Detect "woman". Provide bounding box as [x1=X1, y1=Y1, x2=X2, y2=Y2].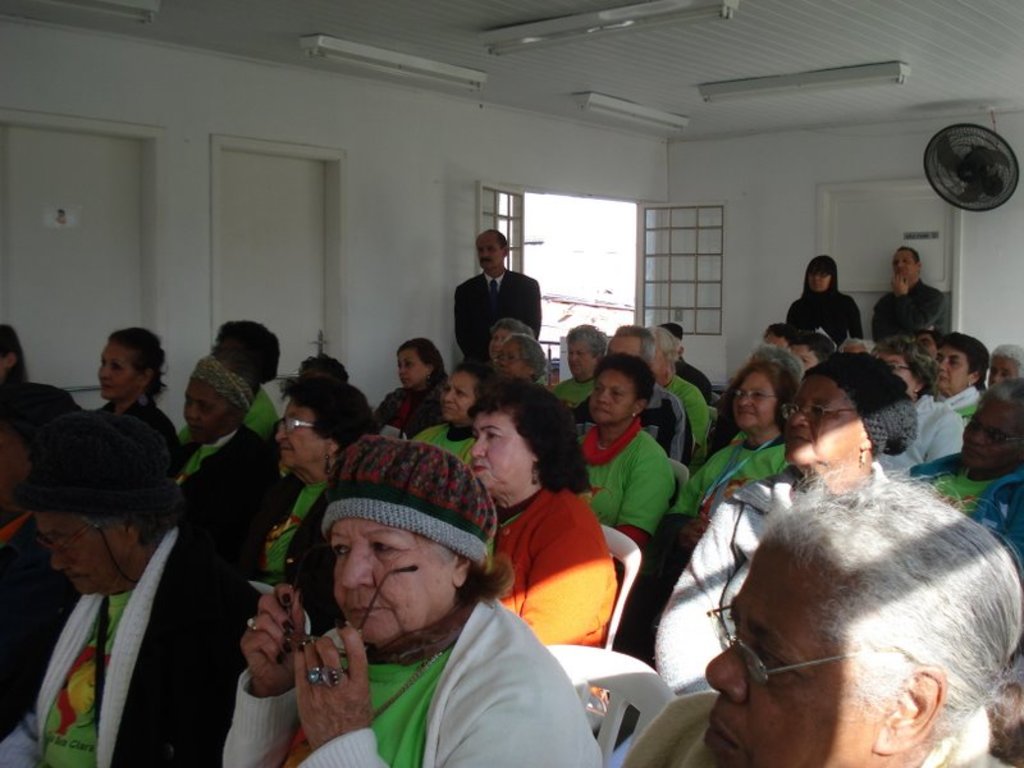
[x1=243, y1=372, x2=367, y2=617].
